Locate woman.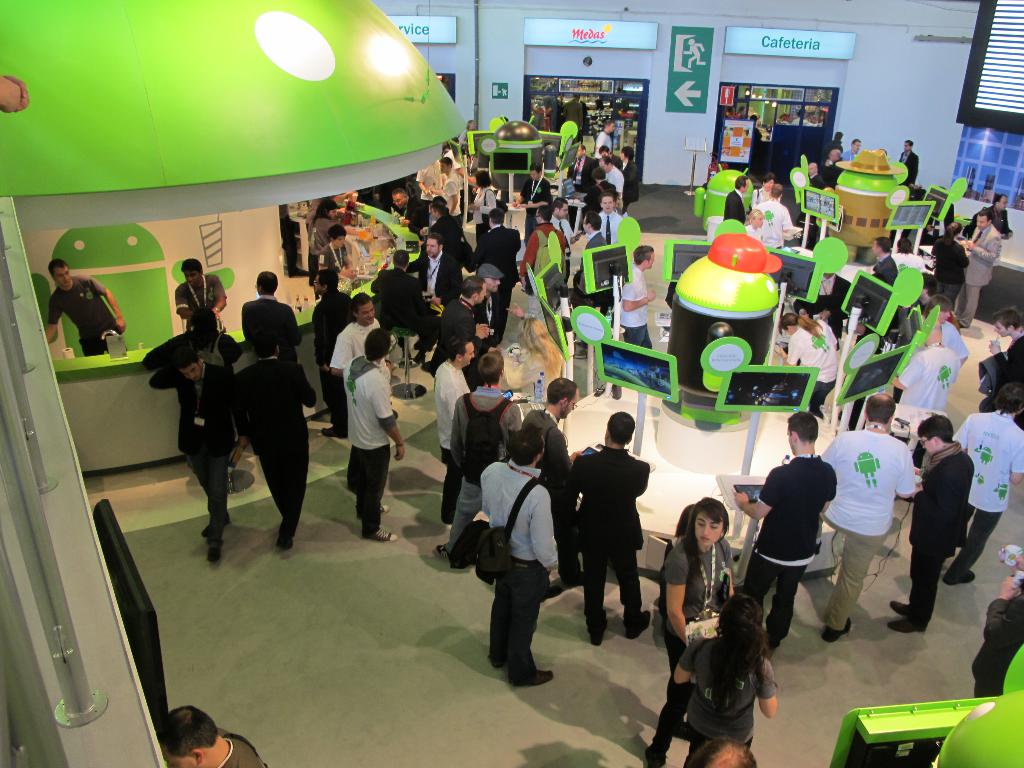
Bounding box: detection(470, 169, 496, 242).
